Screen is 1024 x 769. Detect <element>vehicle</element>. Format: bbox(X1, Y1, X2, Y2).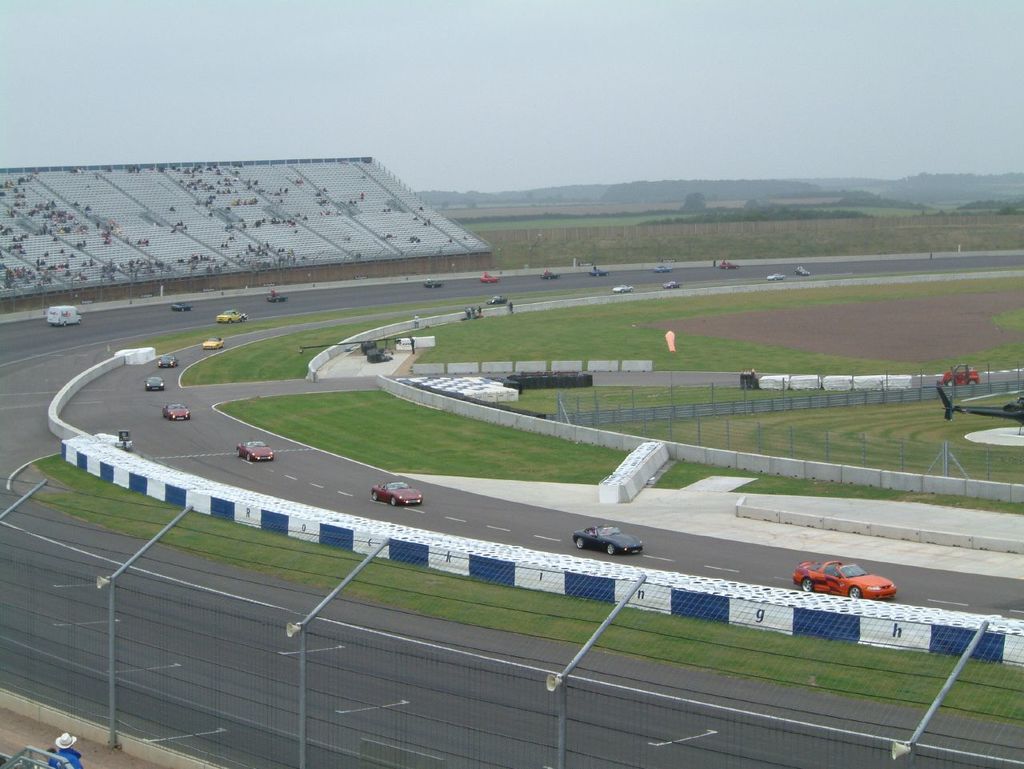
bbox(789, 573, 899, 624).
